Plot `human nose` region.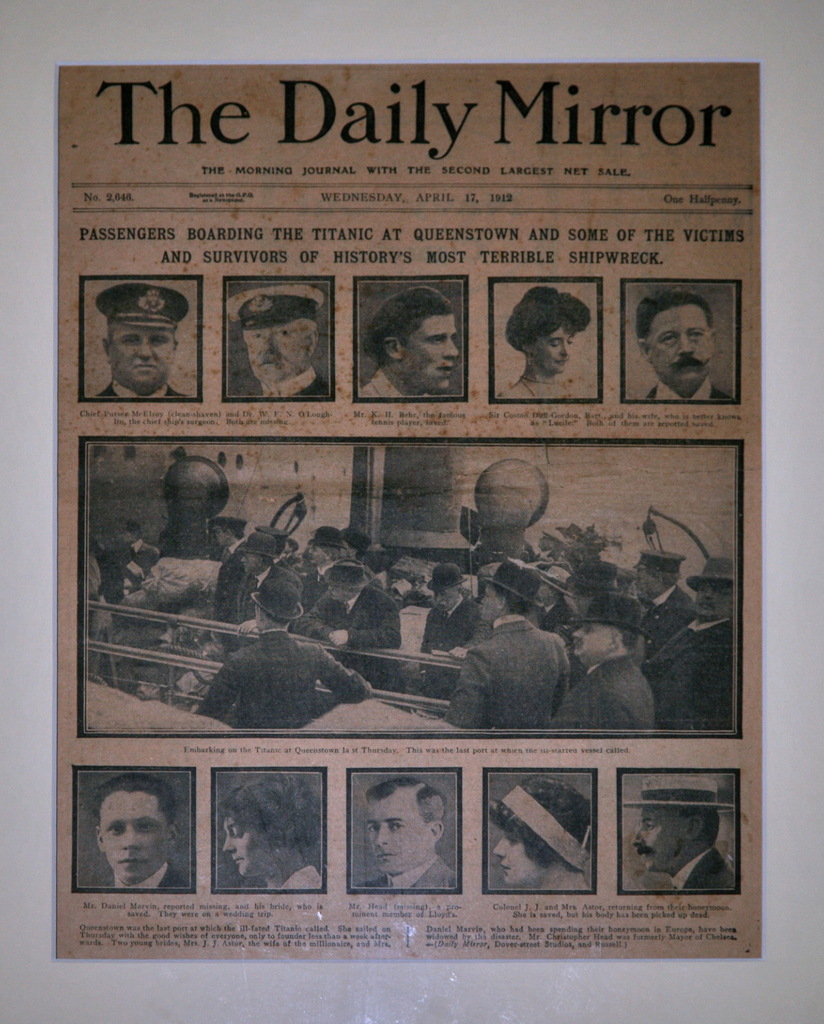
Plotted at {"x1": 372, "y1": 829, "x2": 391, "y2": 850}.
